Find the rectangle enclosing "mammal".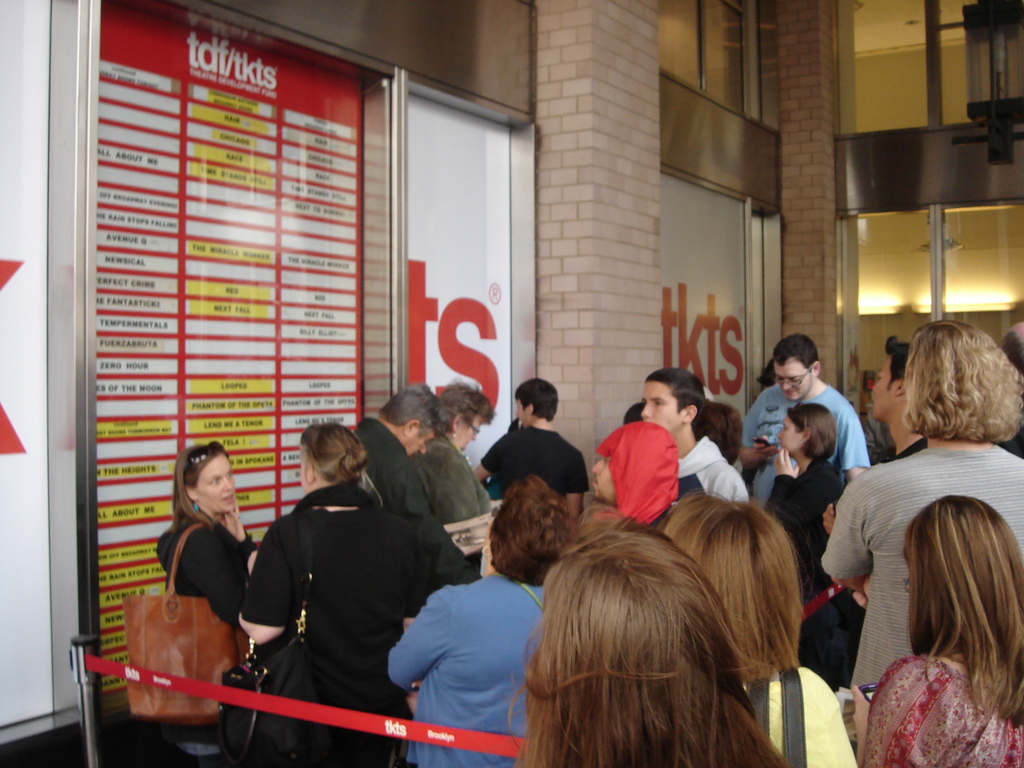
738/330/873/497.
